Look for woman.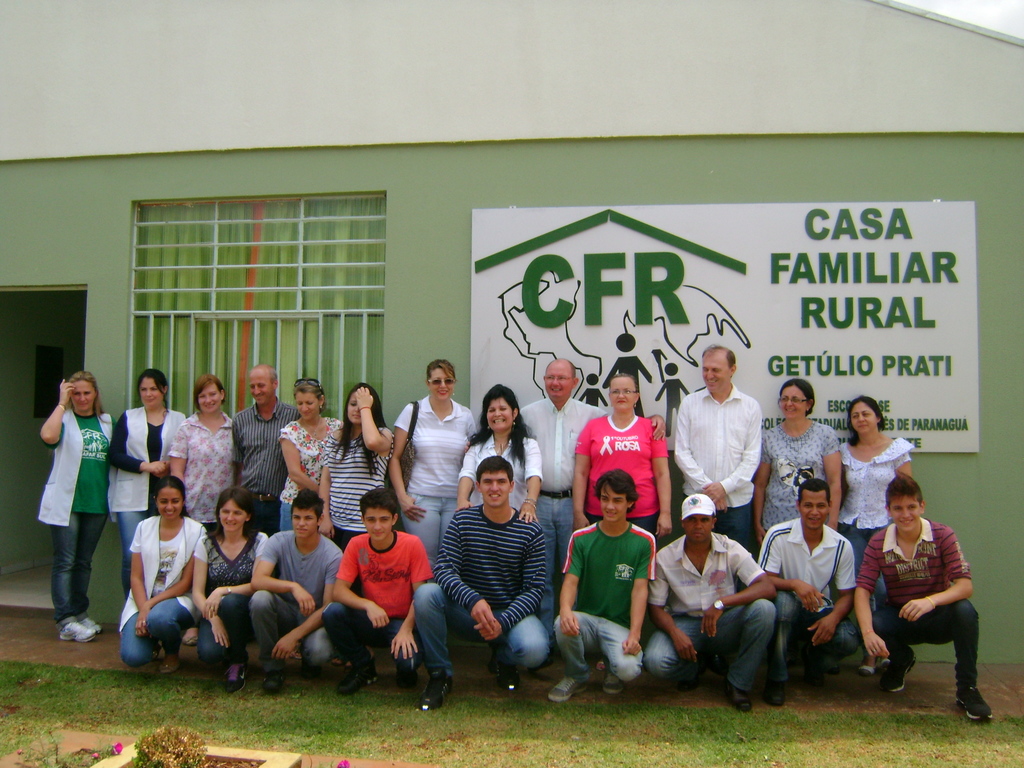
Found: (left=841, top=394, right=915, bottom=607).
